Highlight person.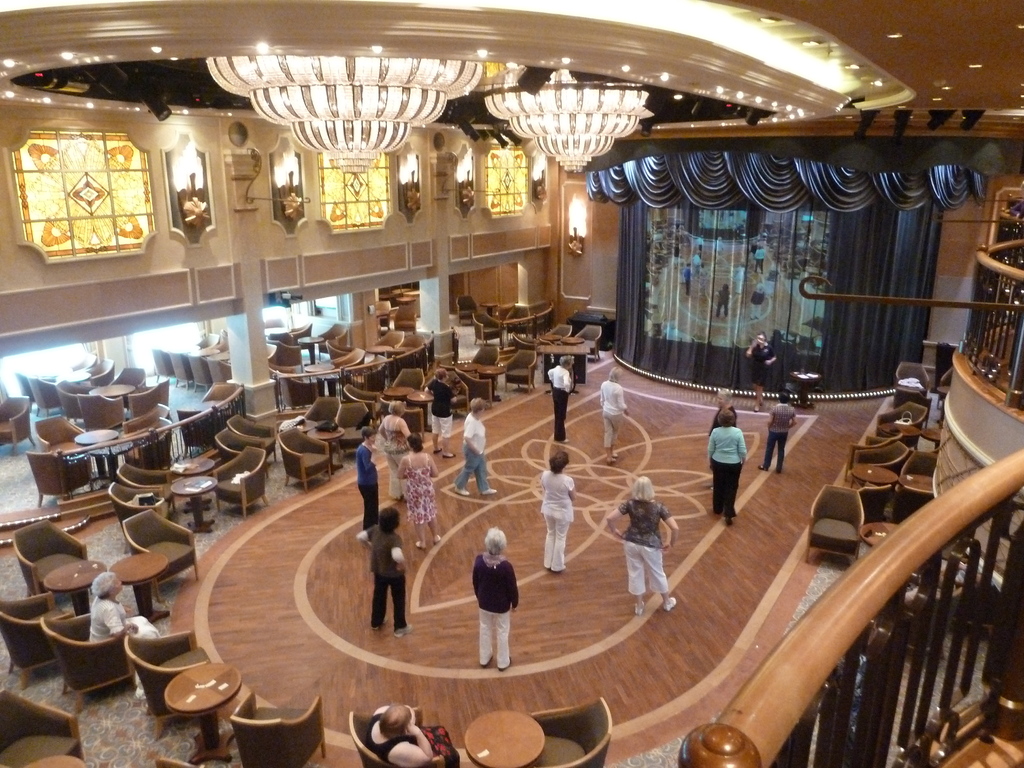
Highlighted region: locate(602, 475, 678, 611).
